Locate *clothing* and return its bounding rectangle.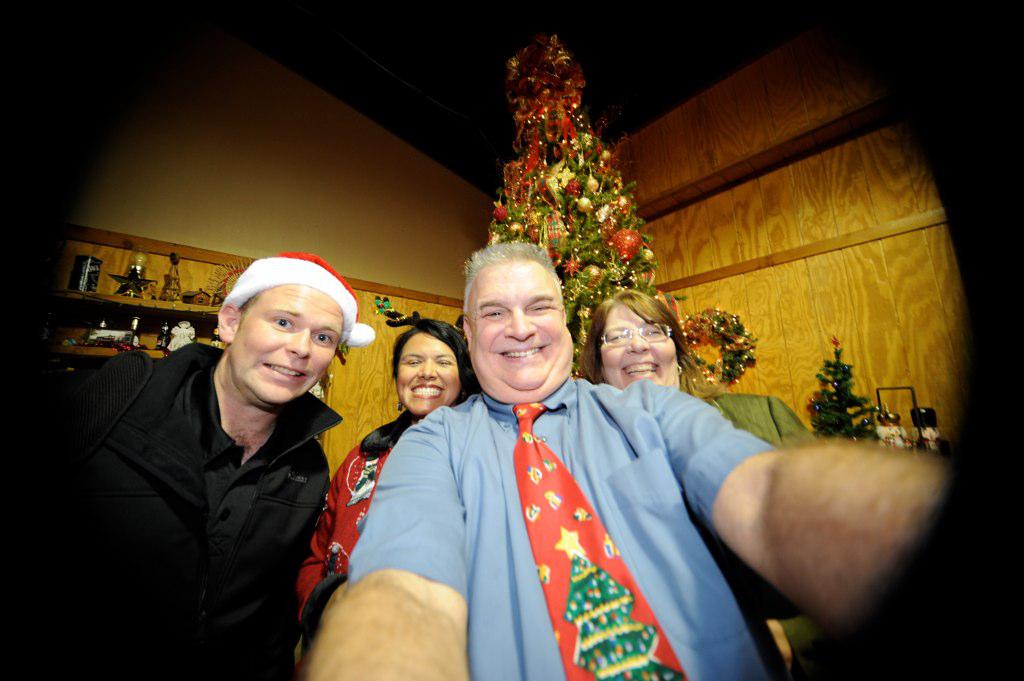
Rect(683, 388, 821, 680).
